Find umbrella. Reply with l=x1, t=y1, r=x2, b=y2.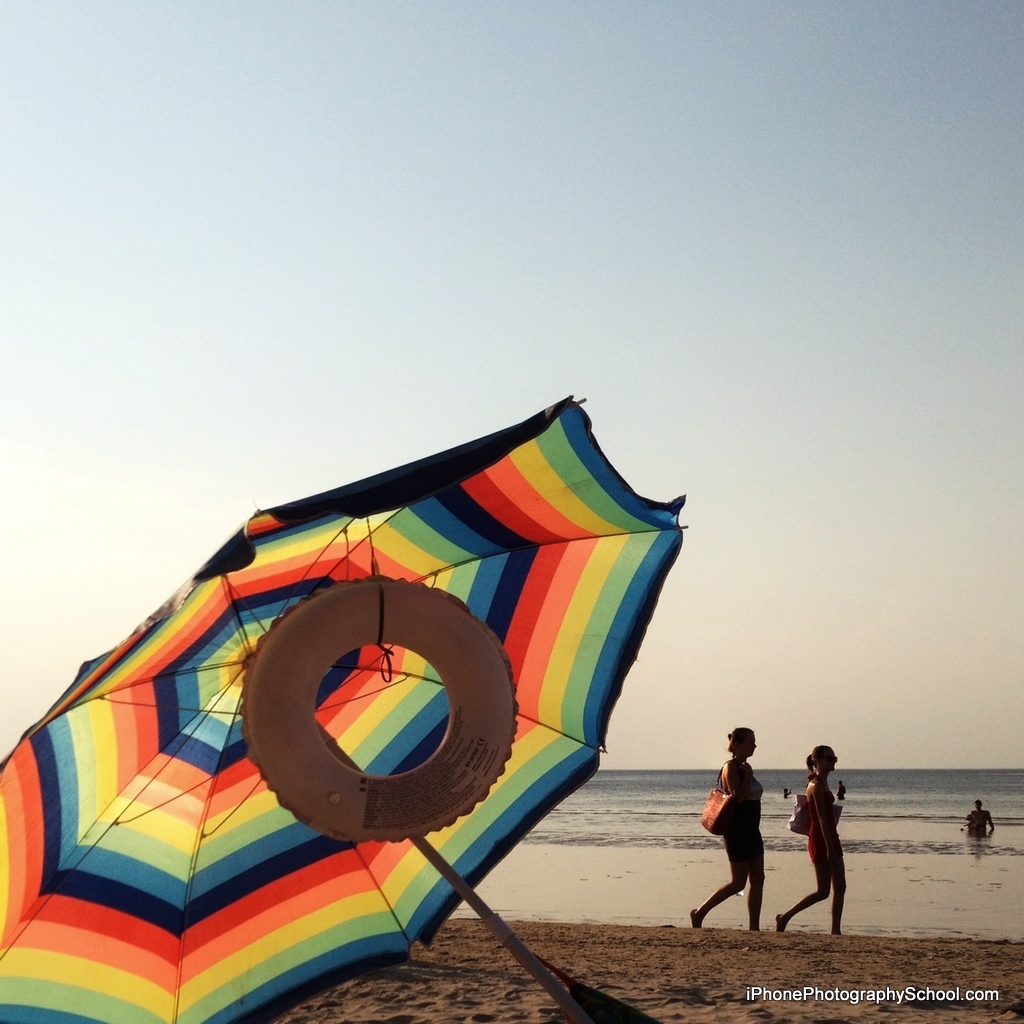
l=0, t=391, r=689, b=1023.
